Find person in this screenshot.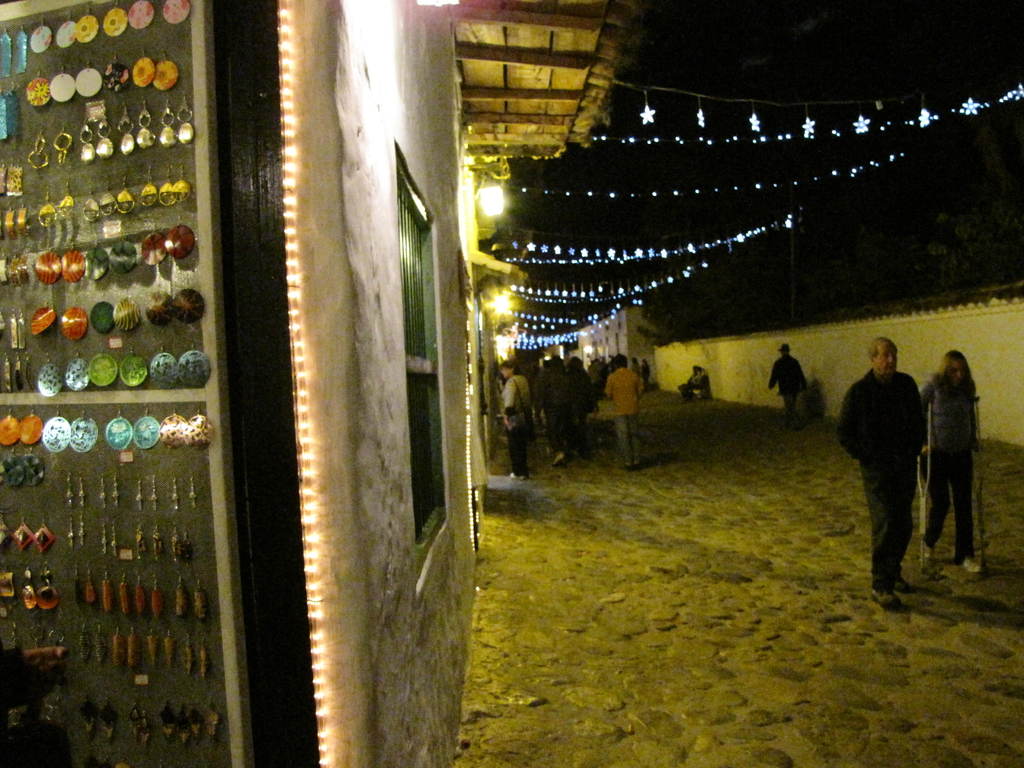
The bounding box for person is crop(493, 354, 548, 483).
